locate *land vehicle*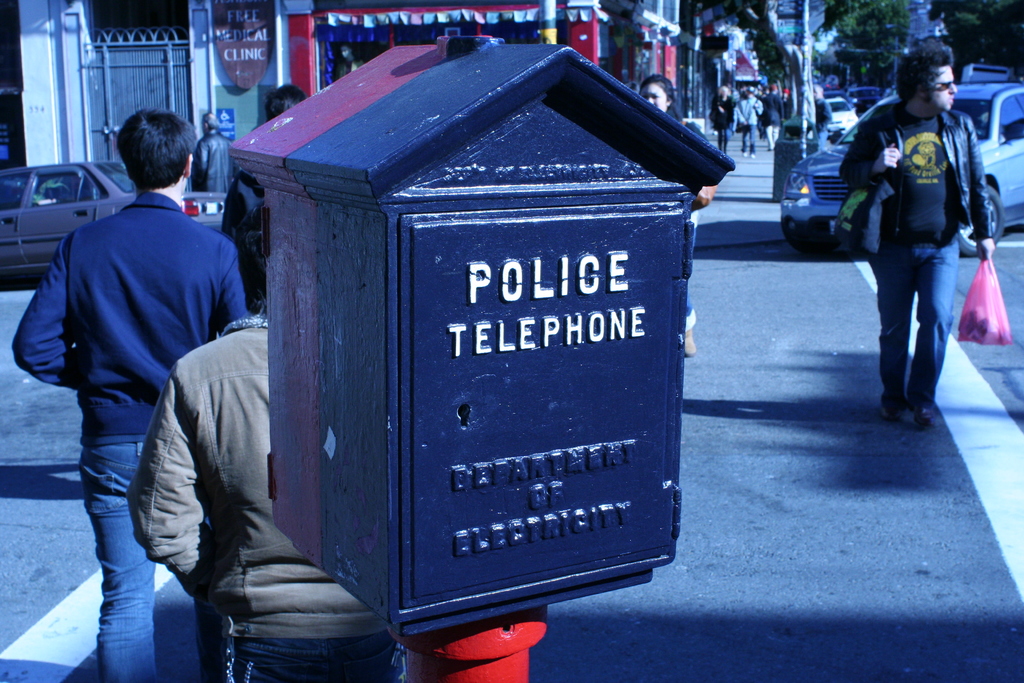
l=829, t=95, r=852, b=134
